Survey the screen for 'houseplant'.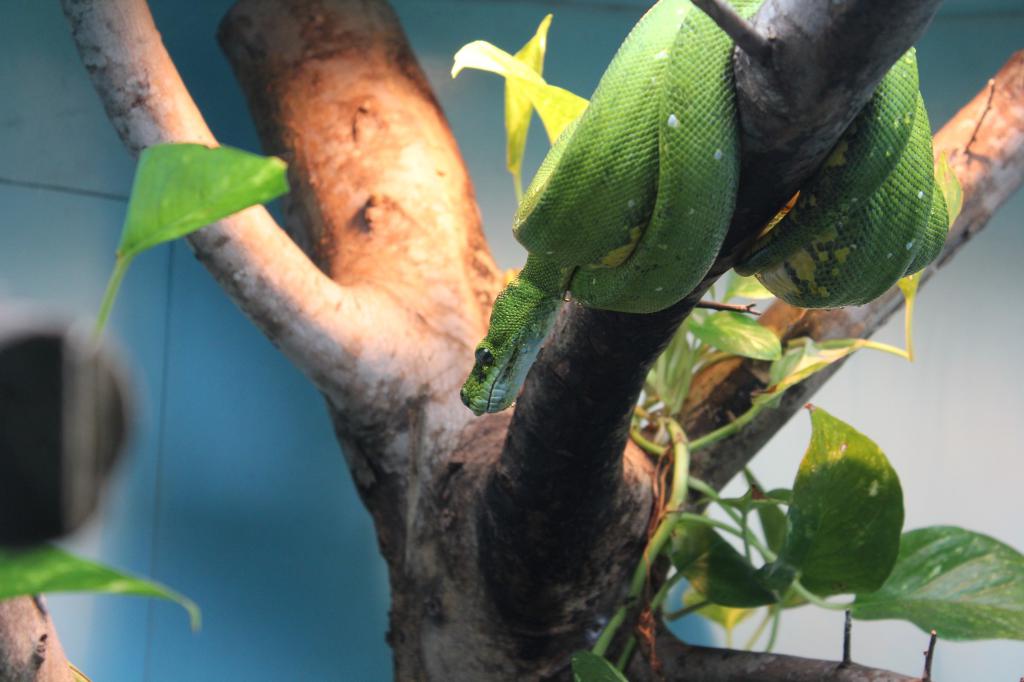
Survey found: 0:0:1023:681.
